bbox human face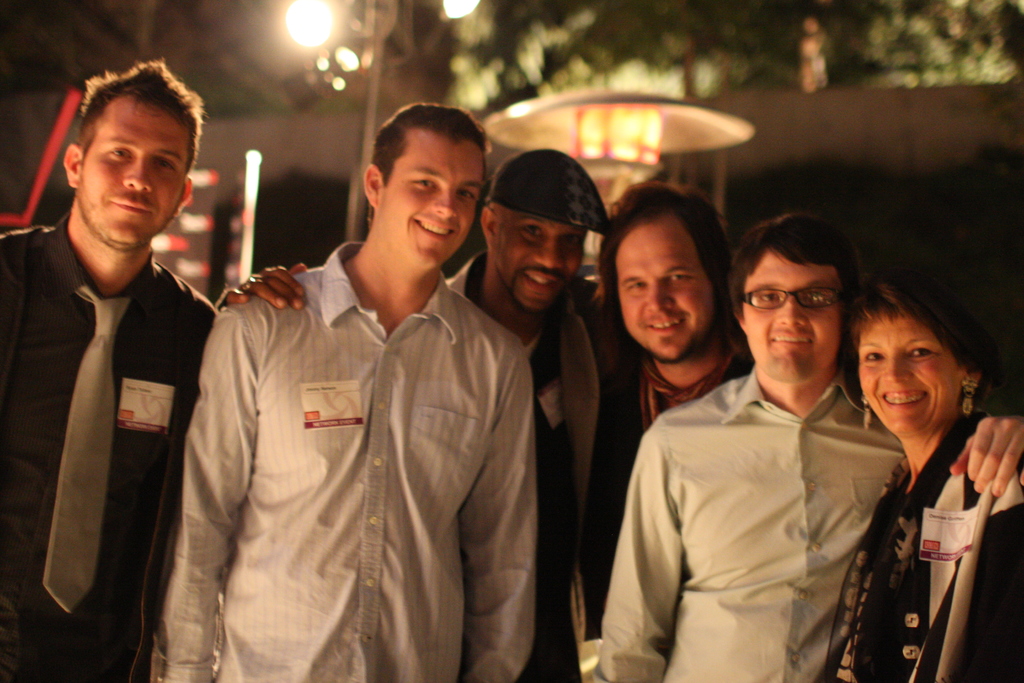
{"x1": 72, "y1": 90, "x2": 188, "y2": 248}
